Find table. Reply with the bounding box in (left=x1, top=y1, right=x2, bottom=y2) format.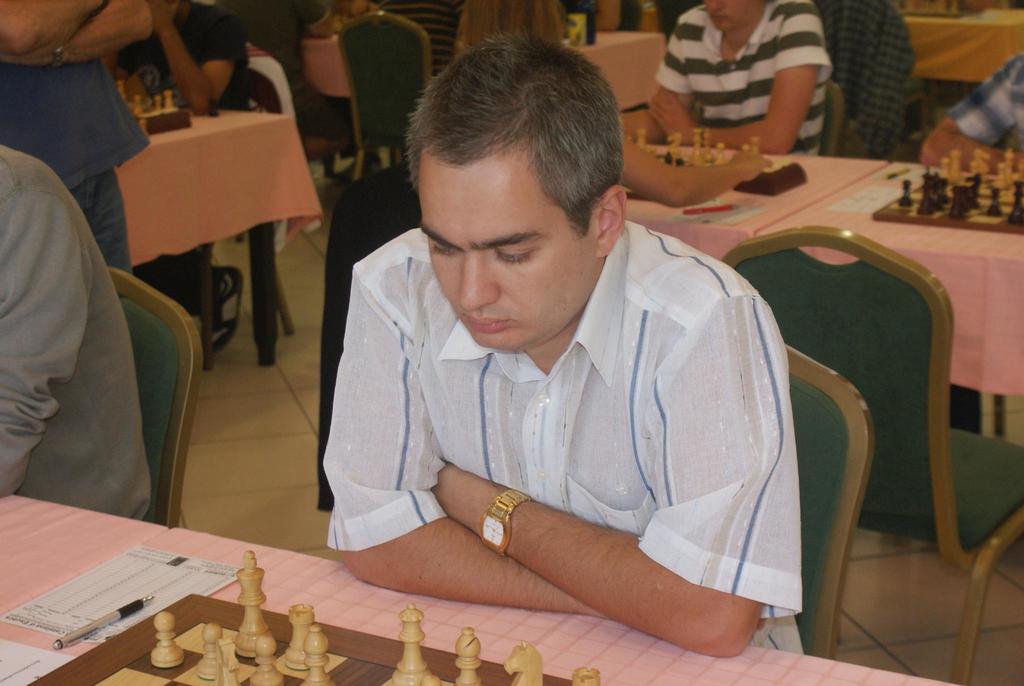
(left=636, top=126, right=1023, bottom=403).
